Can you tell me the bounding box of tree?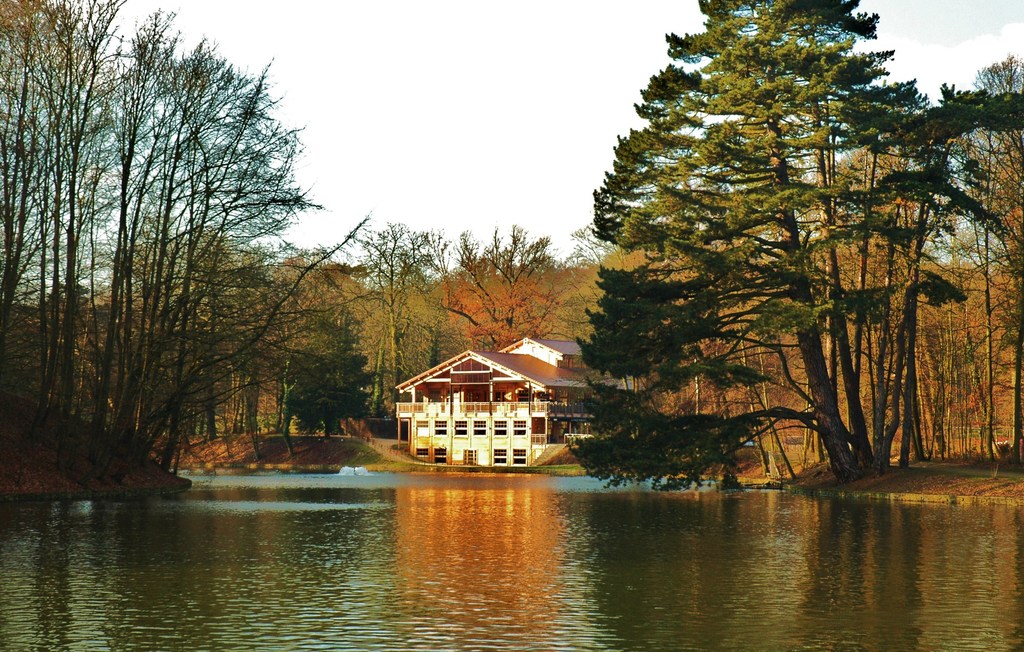
<region>212, 63, 315, 453</region>.
